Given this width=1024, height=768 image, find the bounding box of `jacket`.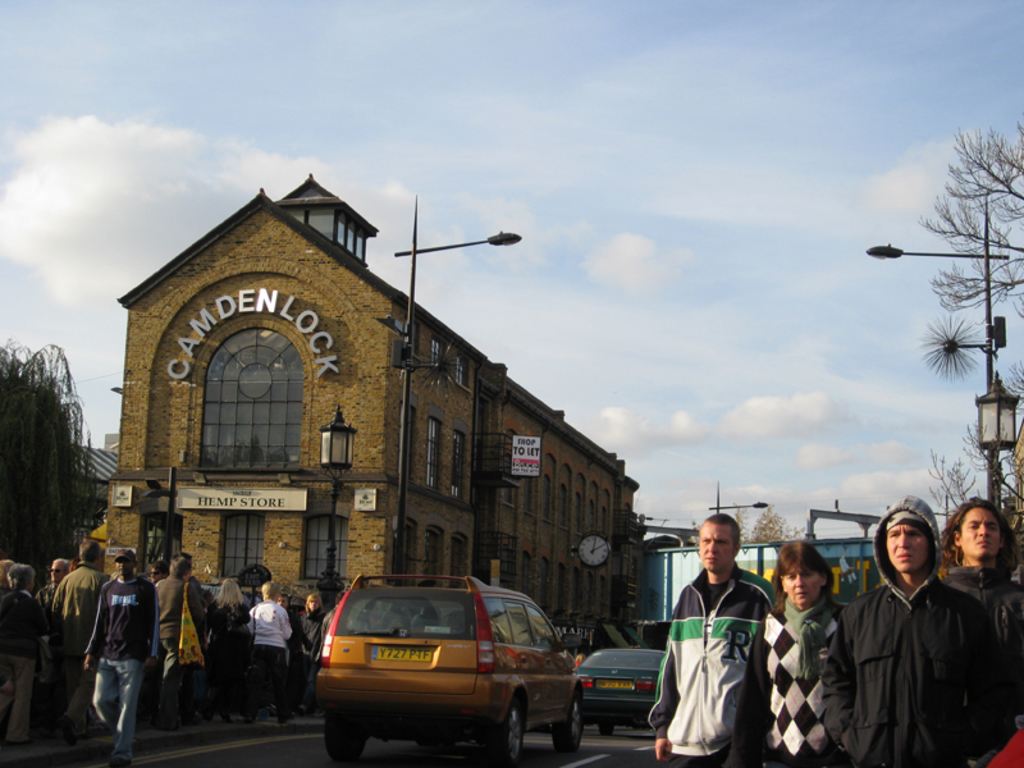
(731, 602, 849, 767).
